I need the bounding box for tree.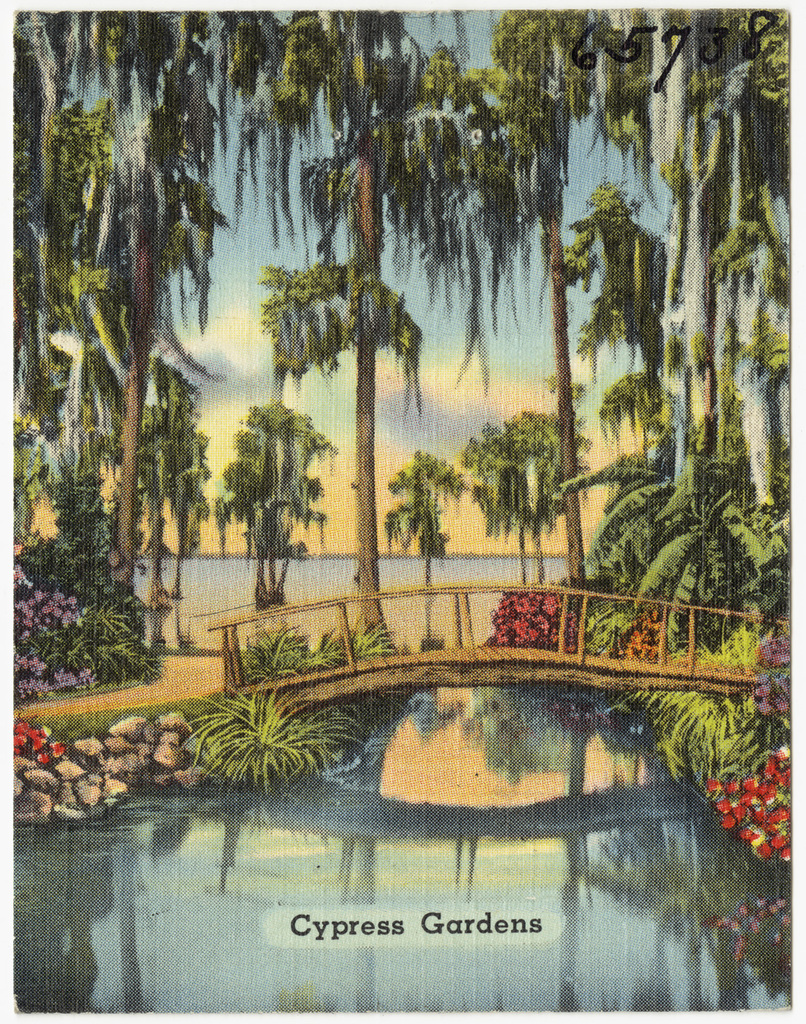
Here it is: <region>206, 356, 337, 589</region>.
